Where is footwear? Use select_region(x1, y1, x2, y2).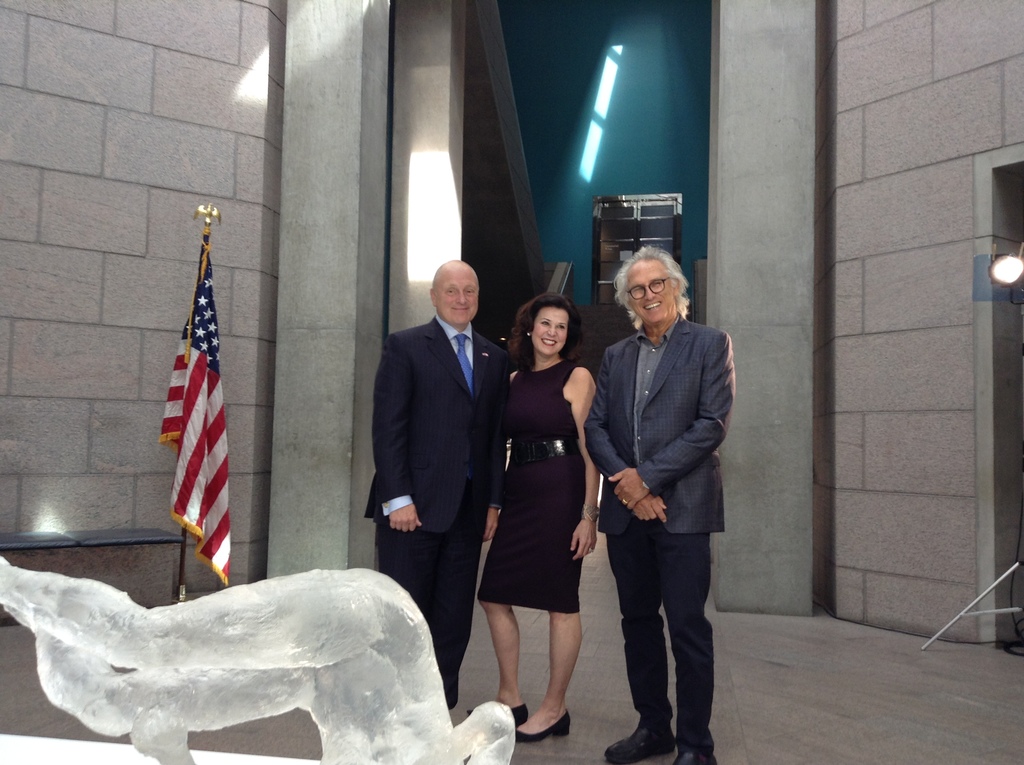
select_region(671, 750, 718, 764).
